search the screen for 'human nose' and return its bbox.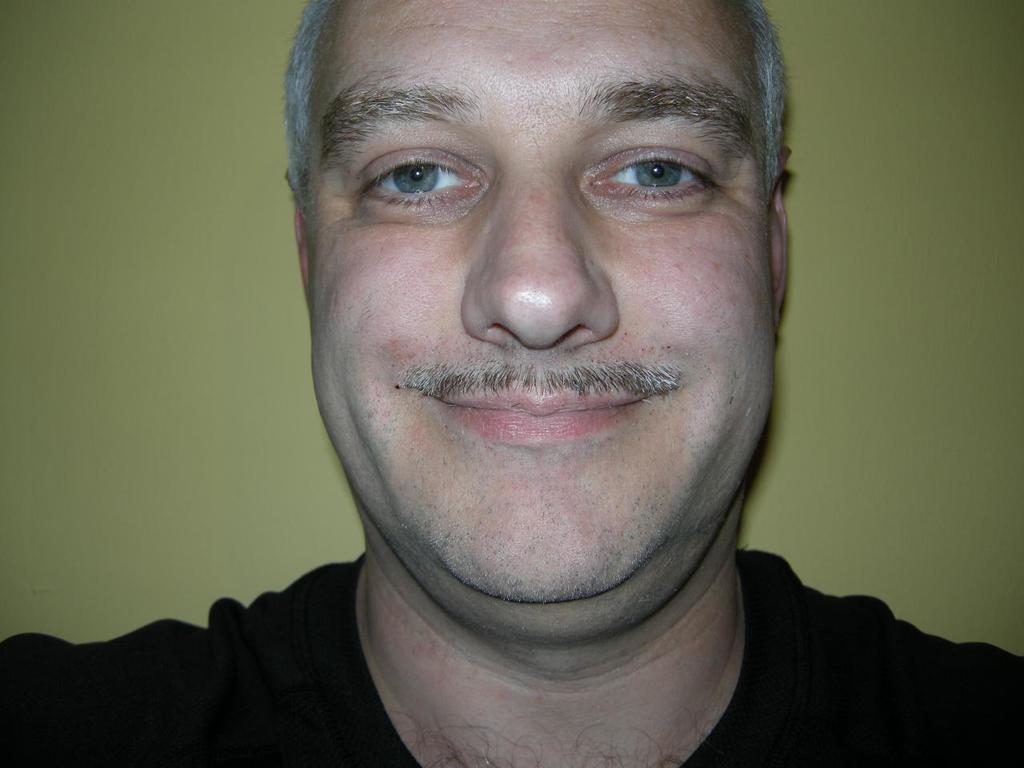
Found: 461 157 619 348.
